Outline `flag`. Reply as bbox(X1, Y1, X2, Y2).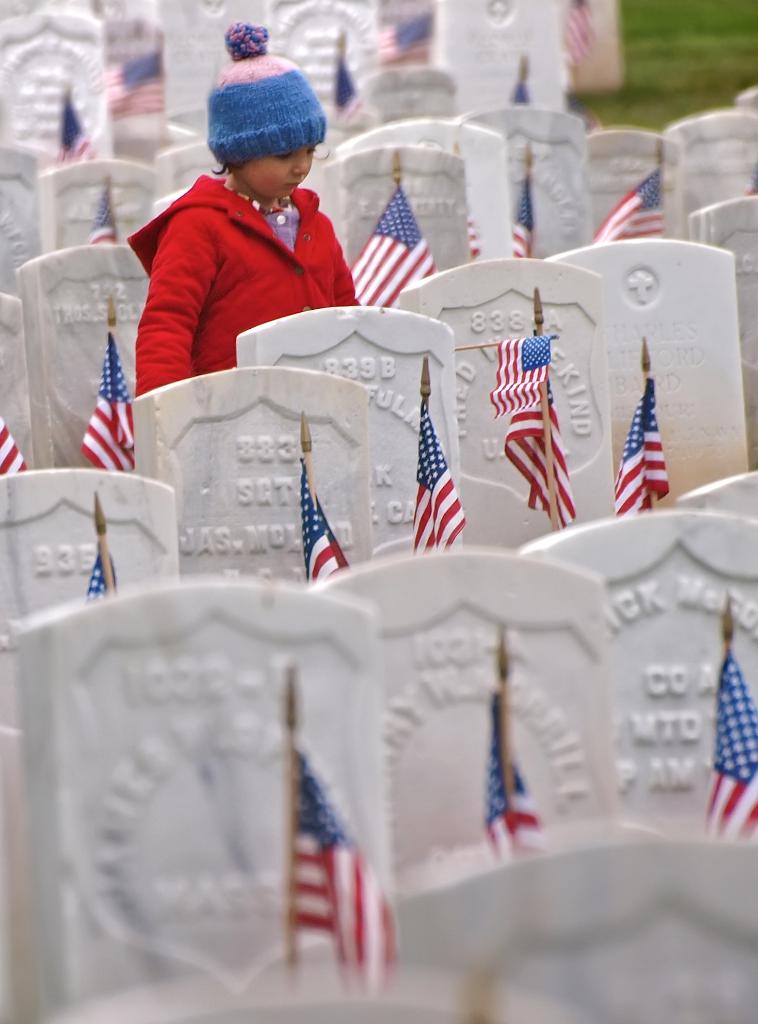
bbox(102, 52, 162, 120).
